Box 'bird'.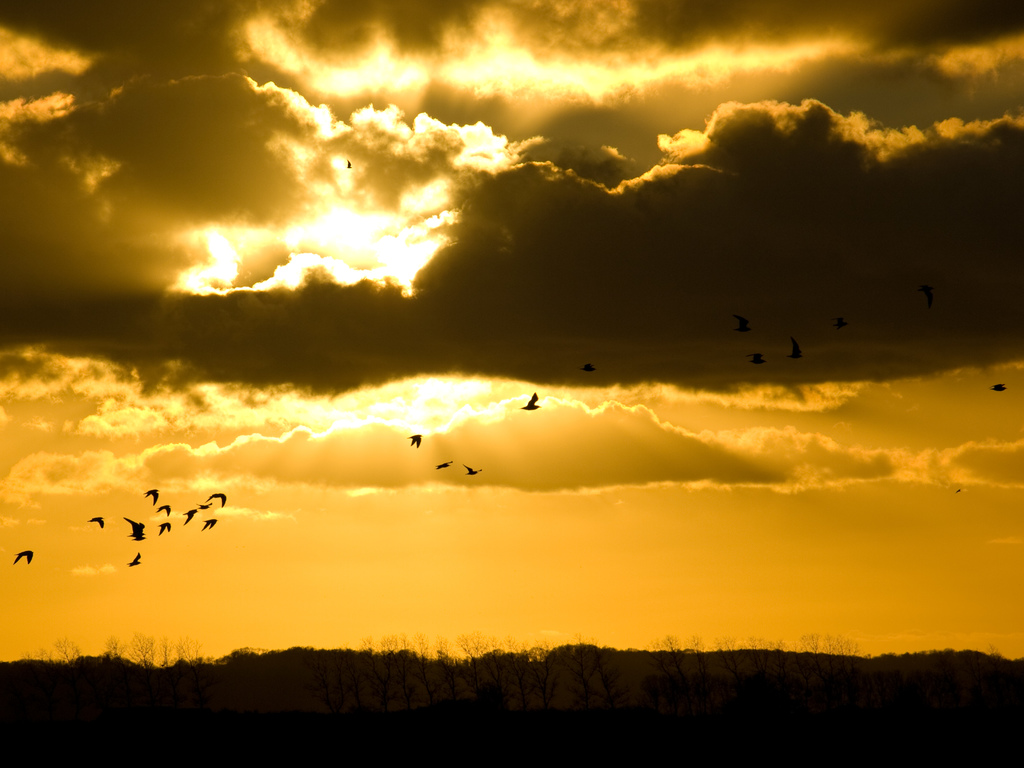
crop(916, 283, 938, 308).
